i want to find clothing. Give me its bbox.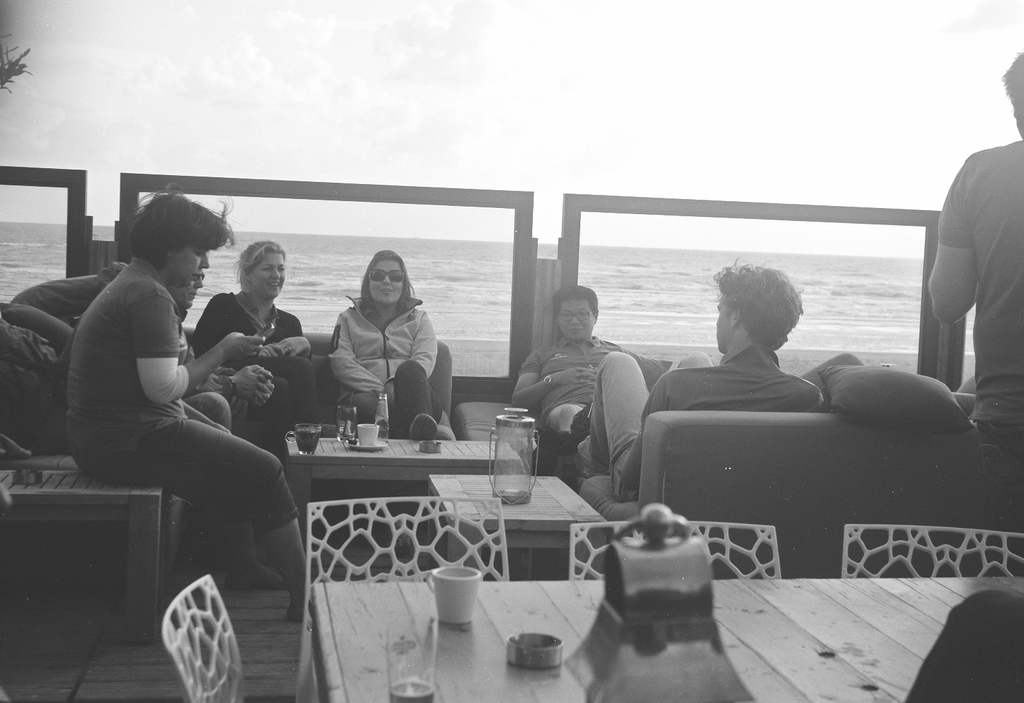
bbox=(49, 224, 277, 601).
